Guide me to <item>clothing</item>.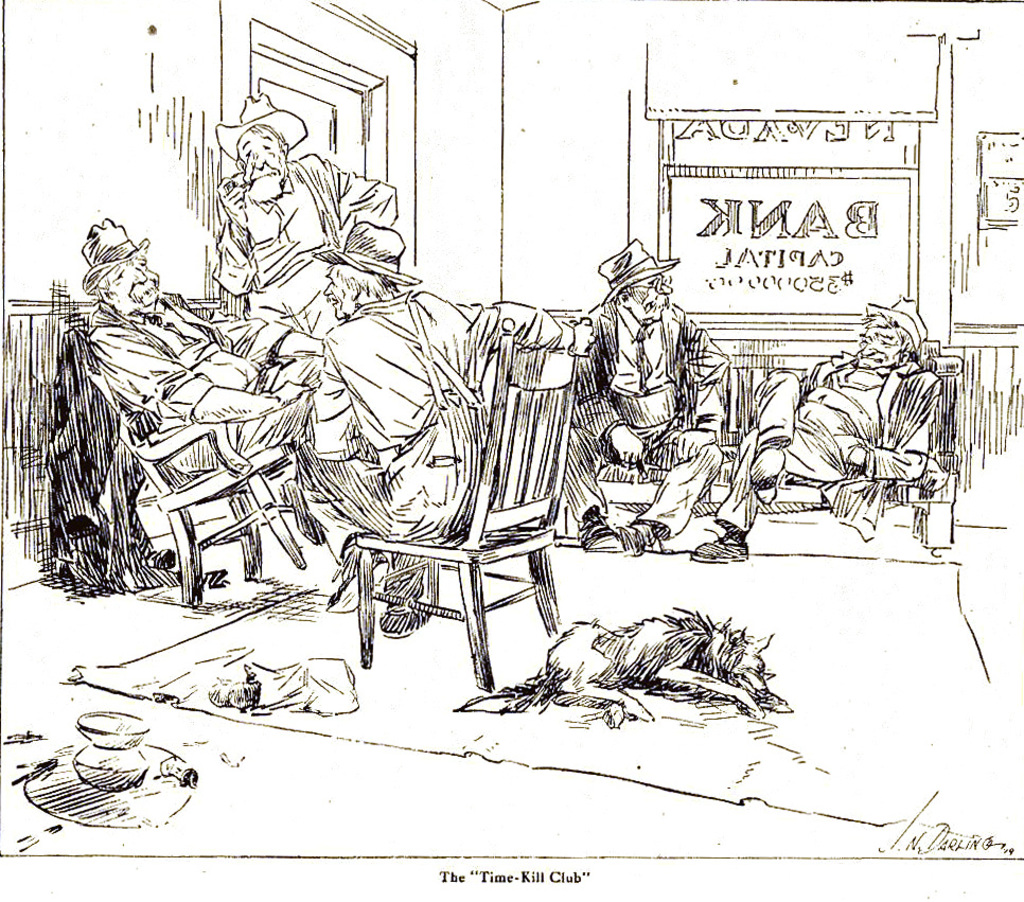
Guidance: pyautogui.locateOnScreen(812, 342, 944, 478).
